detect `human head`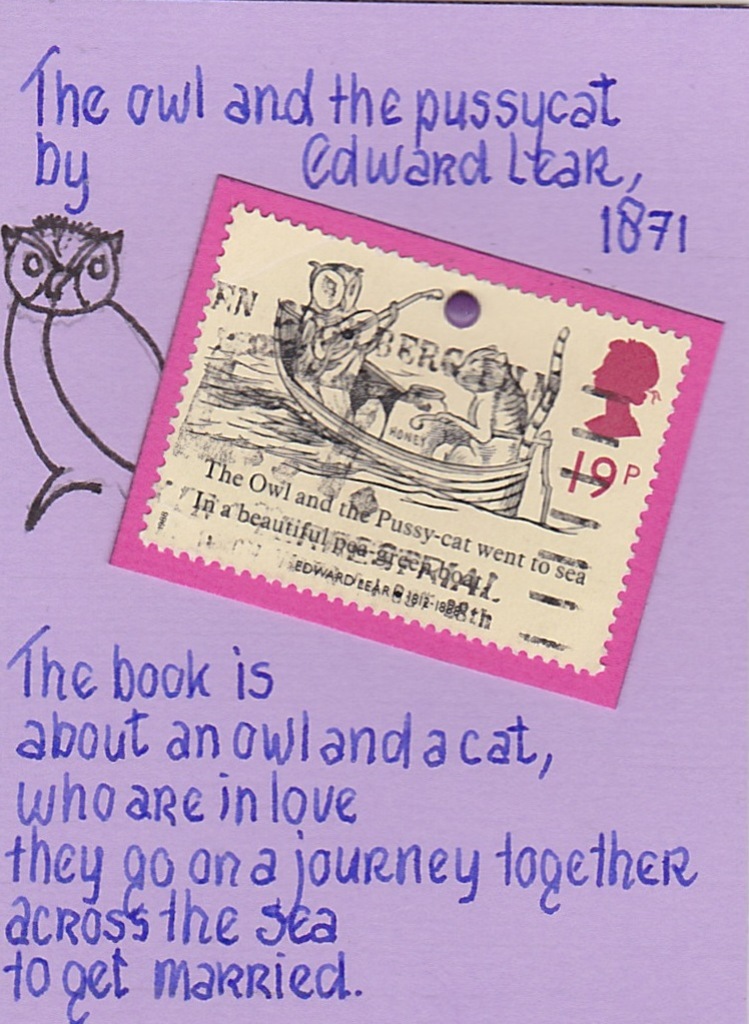
x1=4 y1=208 x2=124 y2=322
